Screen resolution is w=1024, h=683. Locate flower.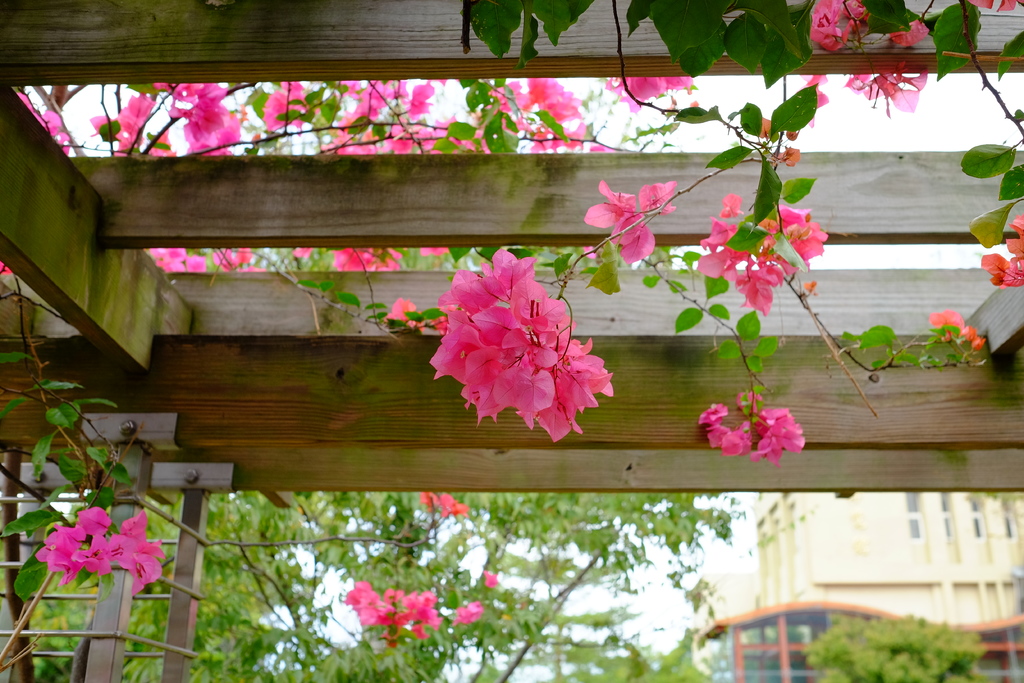
609/76/691/111.
